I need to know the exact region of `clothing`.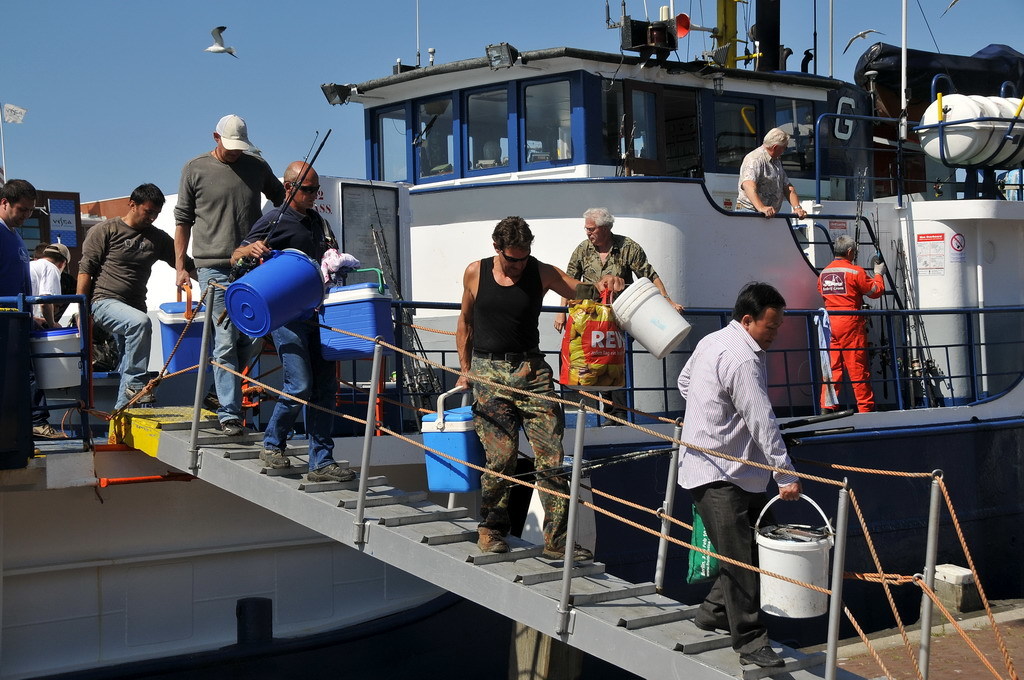
Region: 569,236,661,414.
